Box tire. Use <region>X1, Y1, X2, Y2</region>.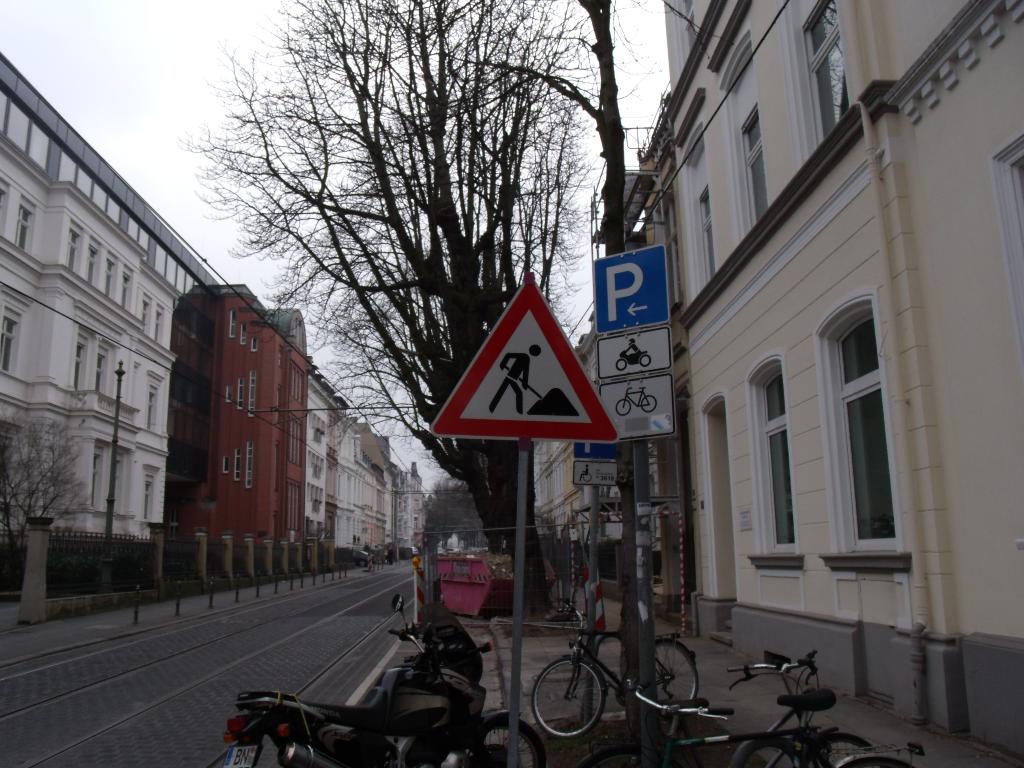
<region>433, 719, 547, 767</region>.
